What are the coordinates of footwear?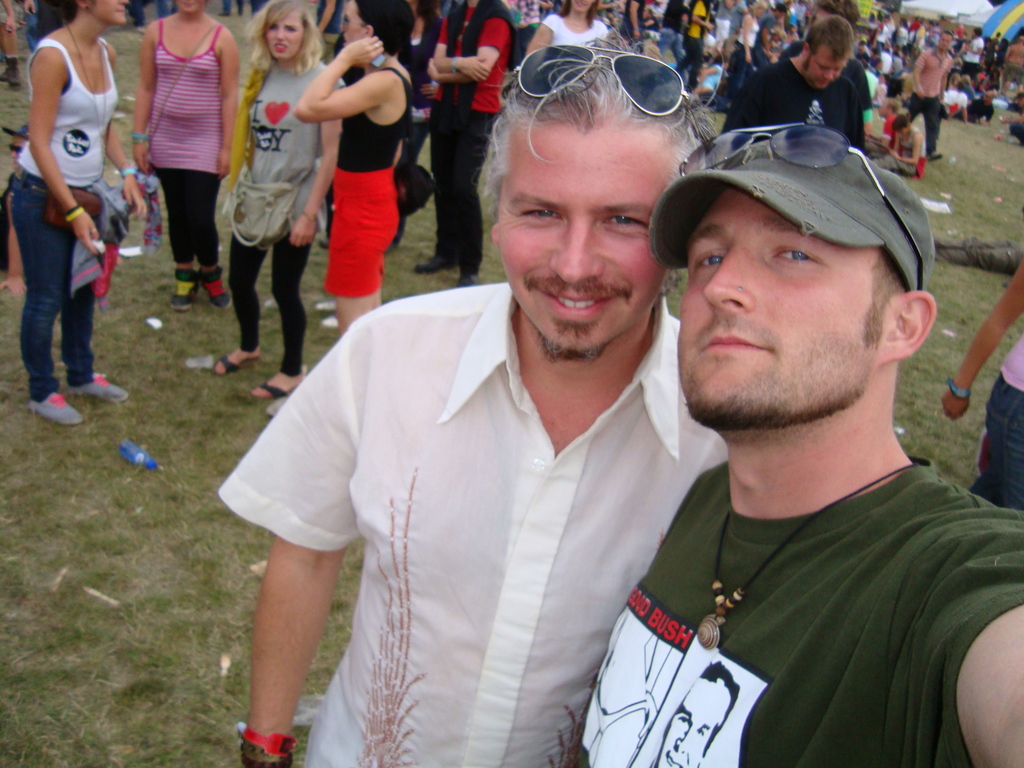
(x1=456, y1=274, x2=483, y2=285).
